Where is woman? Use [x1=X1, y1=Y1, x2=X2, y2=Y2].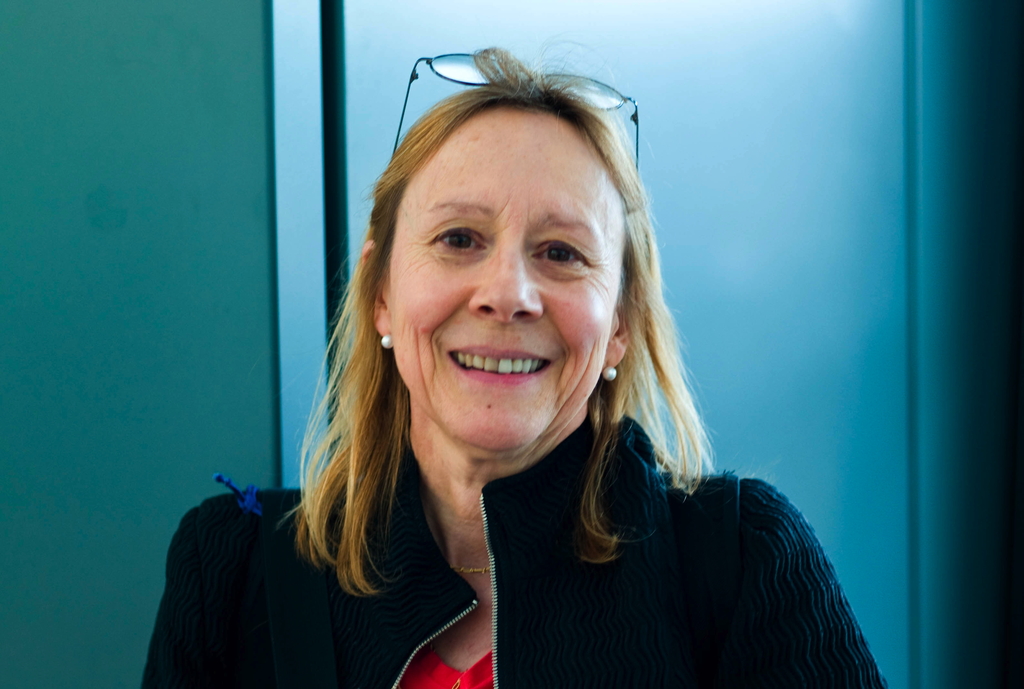
[x1=228, y1=53, x2=840, y2=688].
